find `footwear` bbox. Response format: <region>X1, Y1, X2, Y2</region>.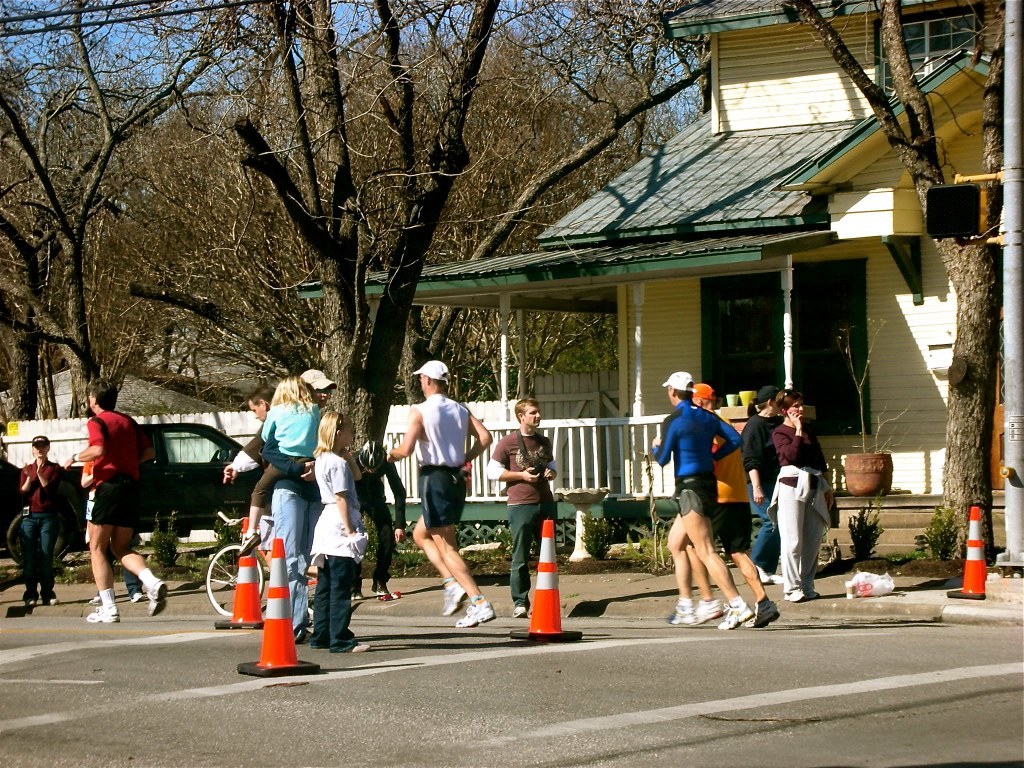
<region>25, 593, 37, 604</region>.
